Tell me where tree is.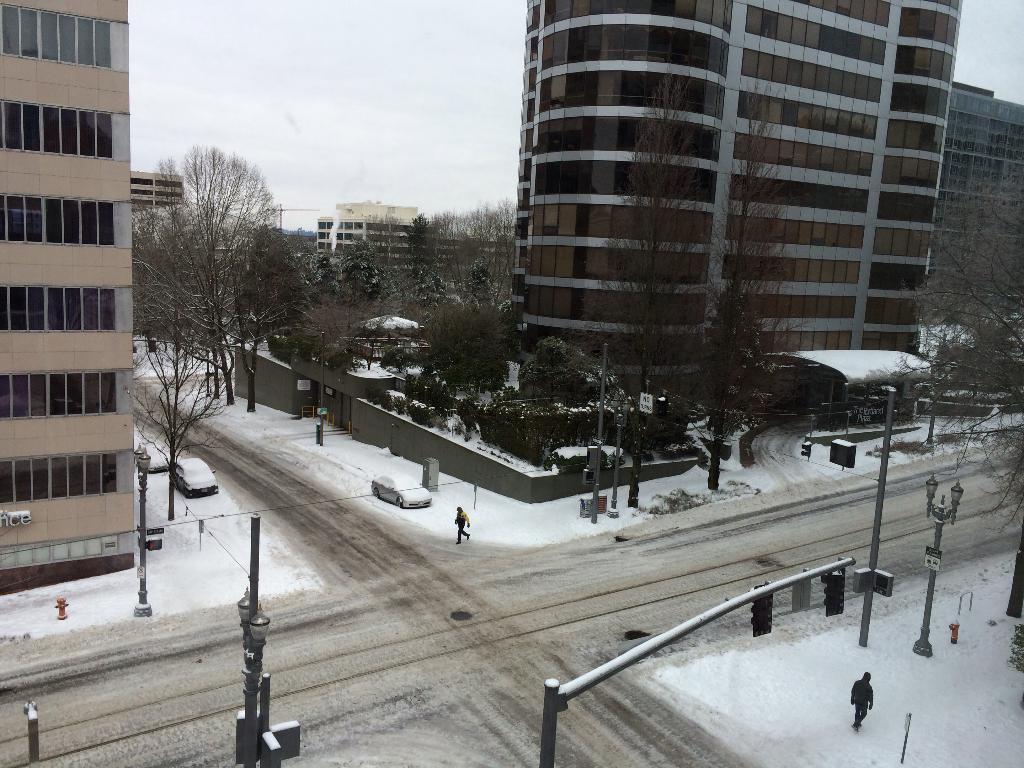
tree is at x1=337, y1=230, x2=387, y2=333.
